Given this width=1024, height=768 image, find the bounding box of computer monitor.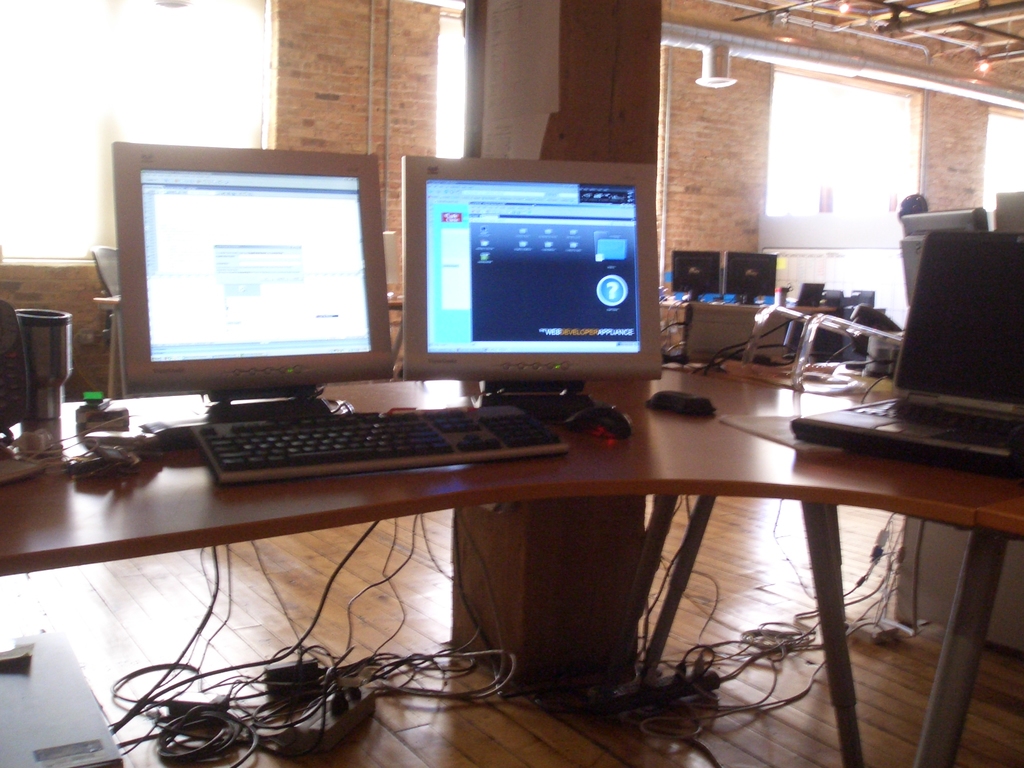
pyautogui.locateOnScreen(396, 163, 662, 412).
